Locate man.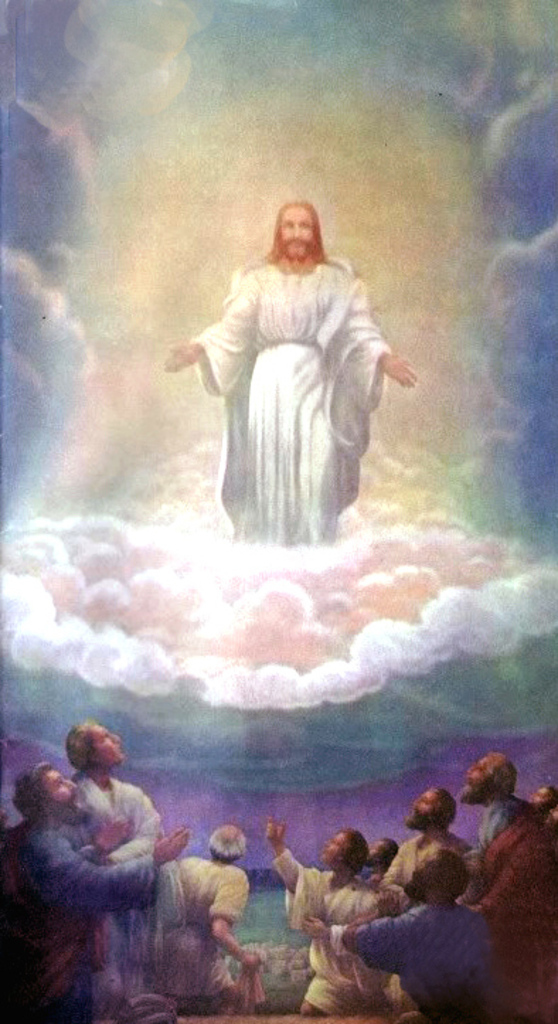
Bounding box: BBox(169, 181, 404, 531).
